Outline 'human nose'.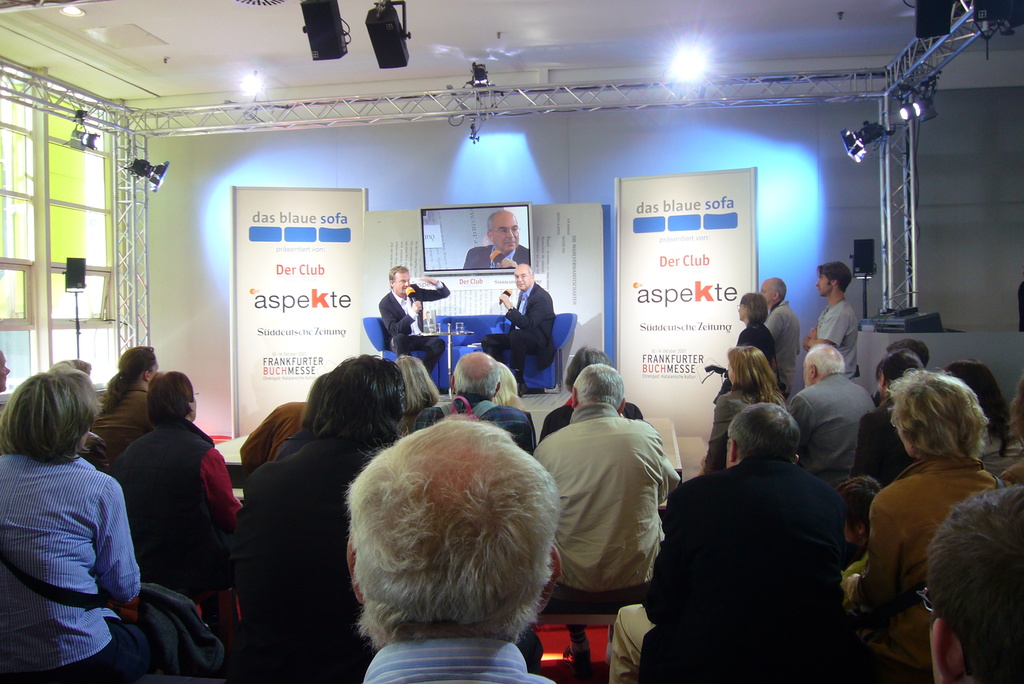
Outline: locate(507, 228, 515, 238).
